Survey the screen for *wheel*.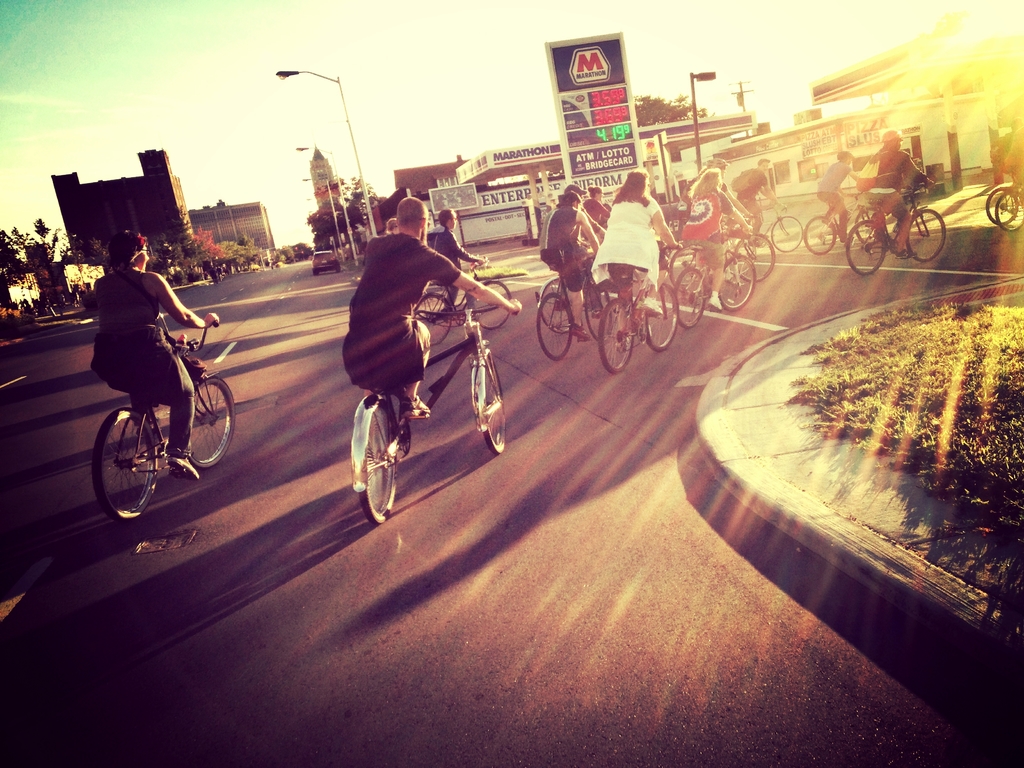
Survey found: locate(846, 218, 886, 273).
